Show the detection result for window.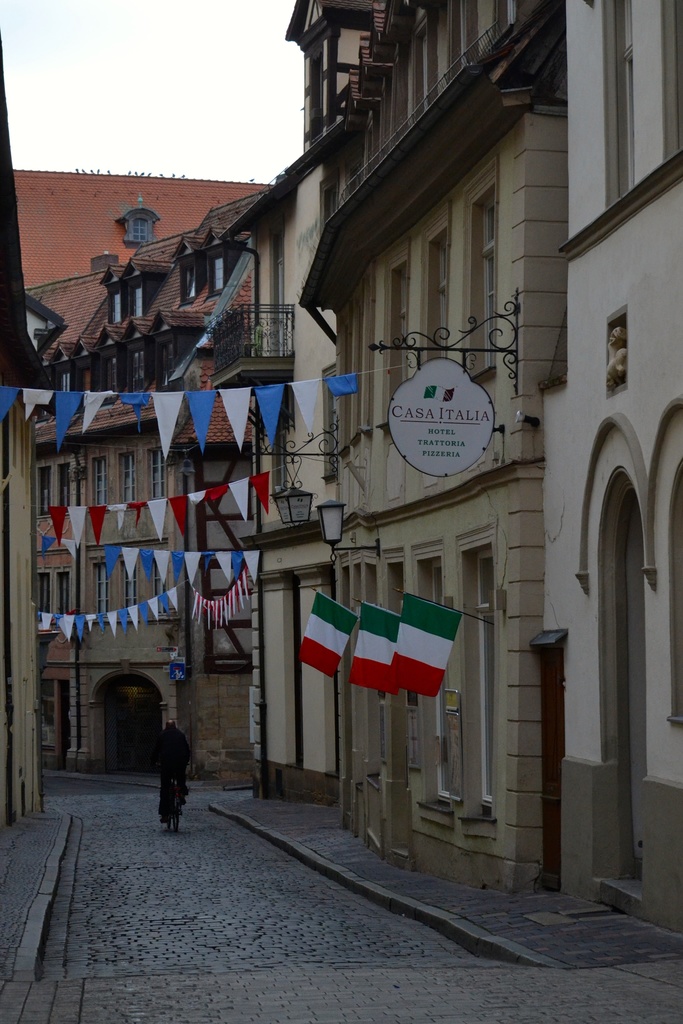
{"left": 145, "top": 452, "right": 165, "bottom": 501}.
